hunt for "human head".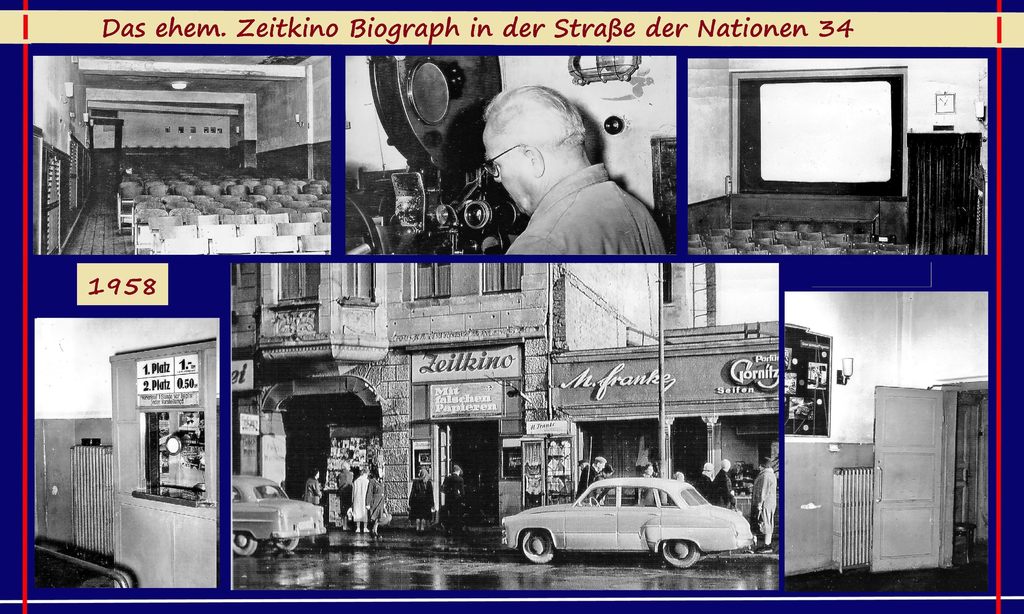
Hunted down at select_region(756, 454, 773, 471).
